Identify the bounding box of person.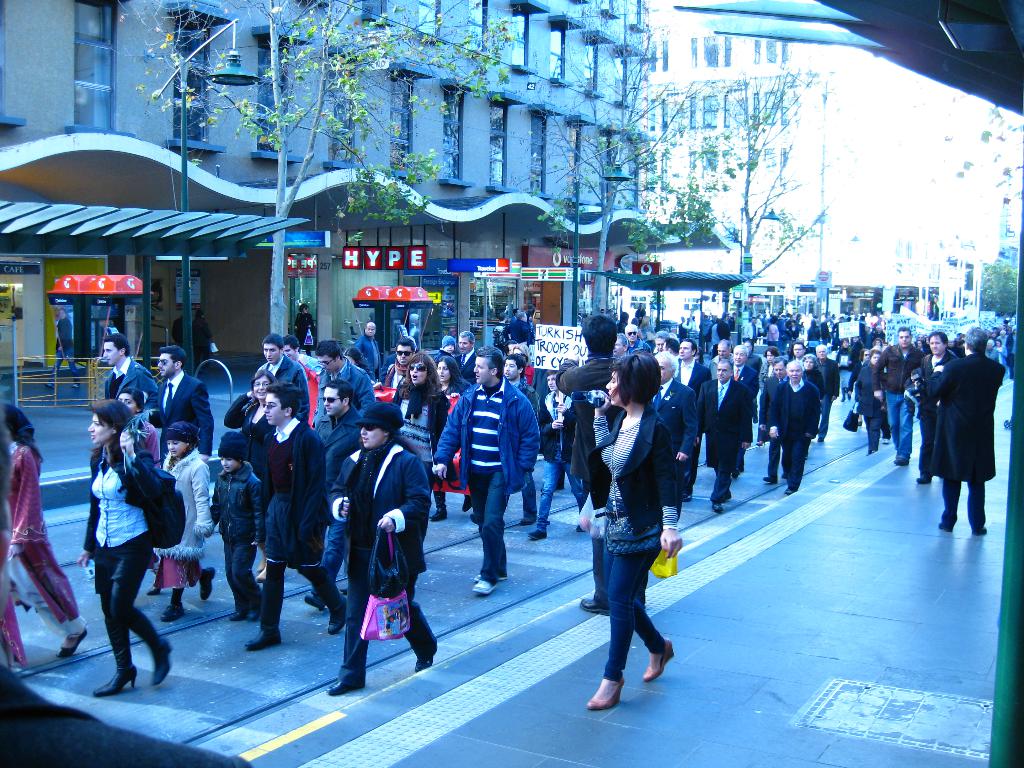
<box>282,332,314,422</box>.
